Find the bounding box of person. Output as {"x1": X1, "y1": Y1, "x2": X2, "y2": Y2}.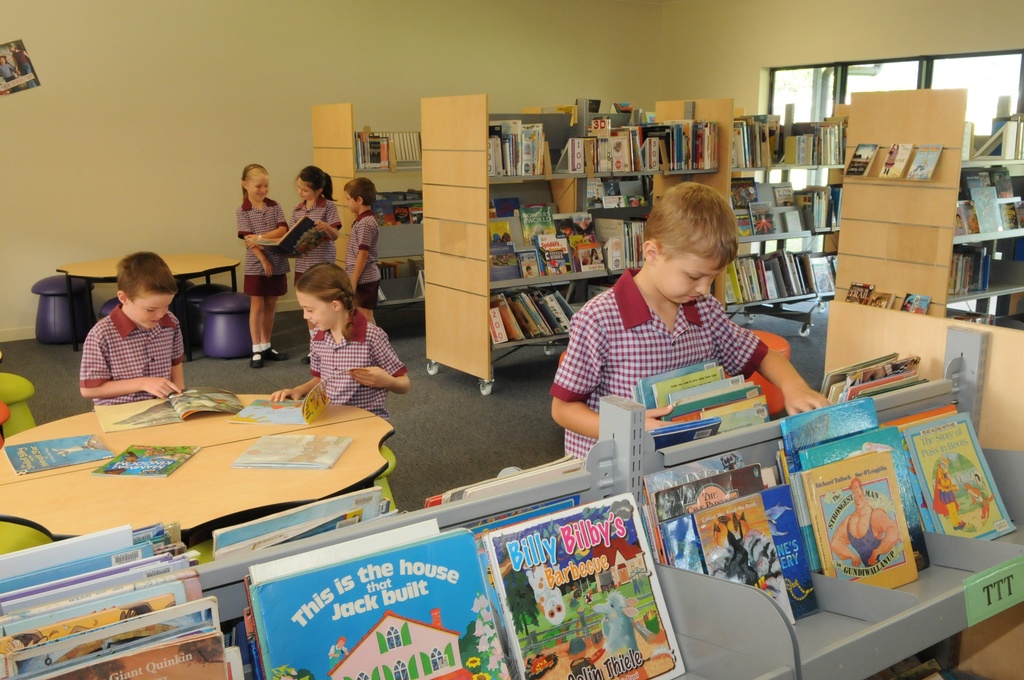
{"x1": 8, "y1": 43, "x2": 39, "y2": 88}.
